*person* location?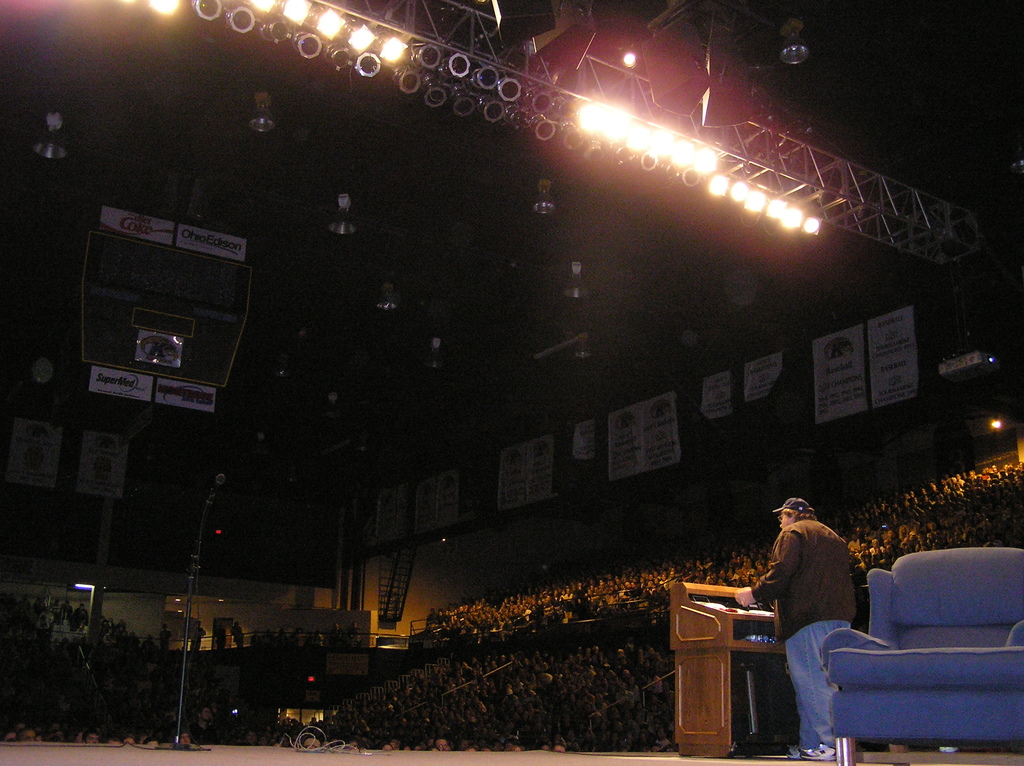
(734,498,858,762)
